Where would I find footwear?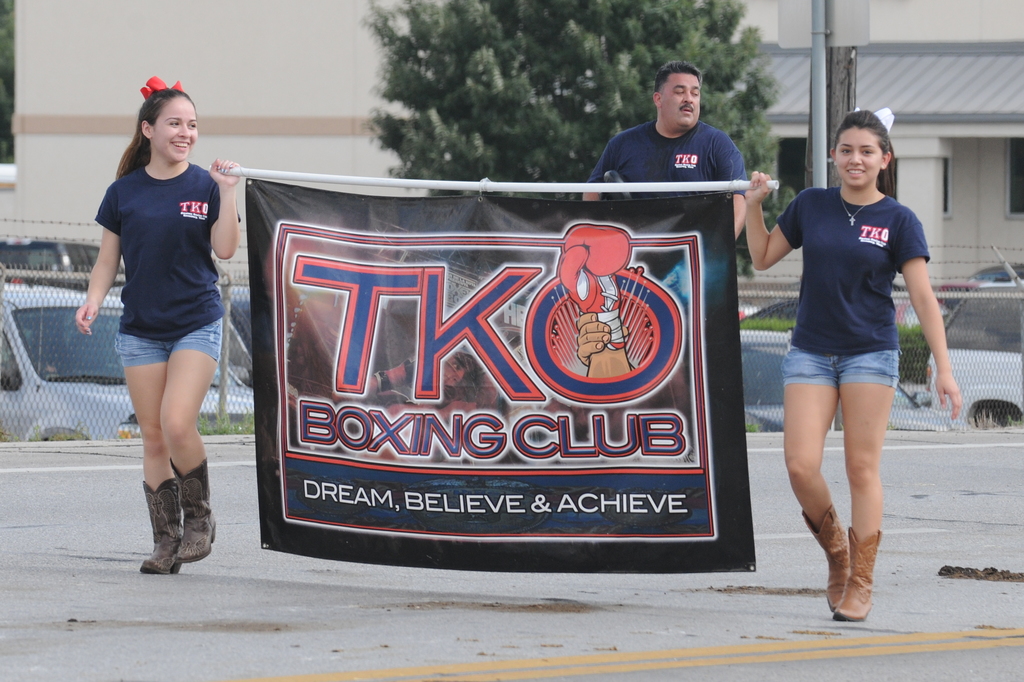
At <region>140, 481, 180, 582</region>.
